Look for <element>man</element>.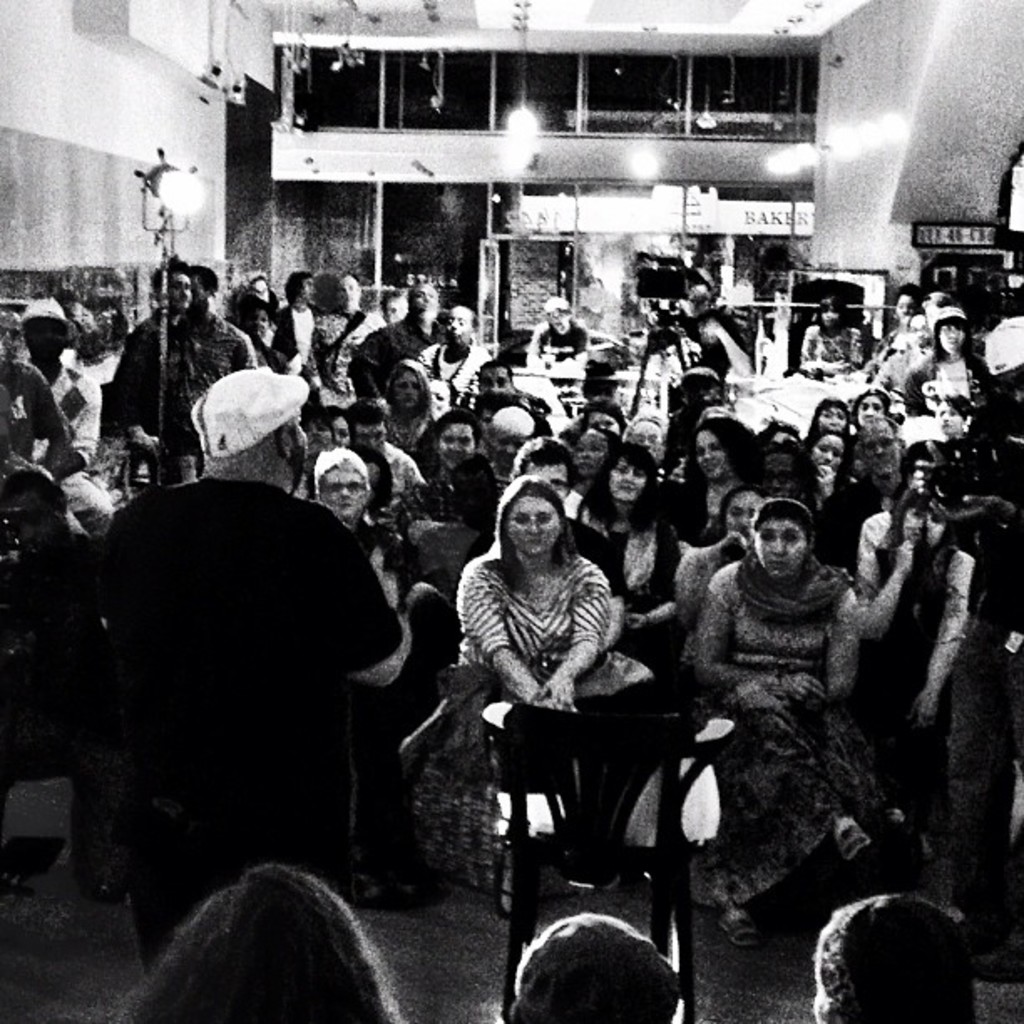
Found: 177/259/259/422.
